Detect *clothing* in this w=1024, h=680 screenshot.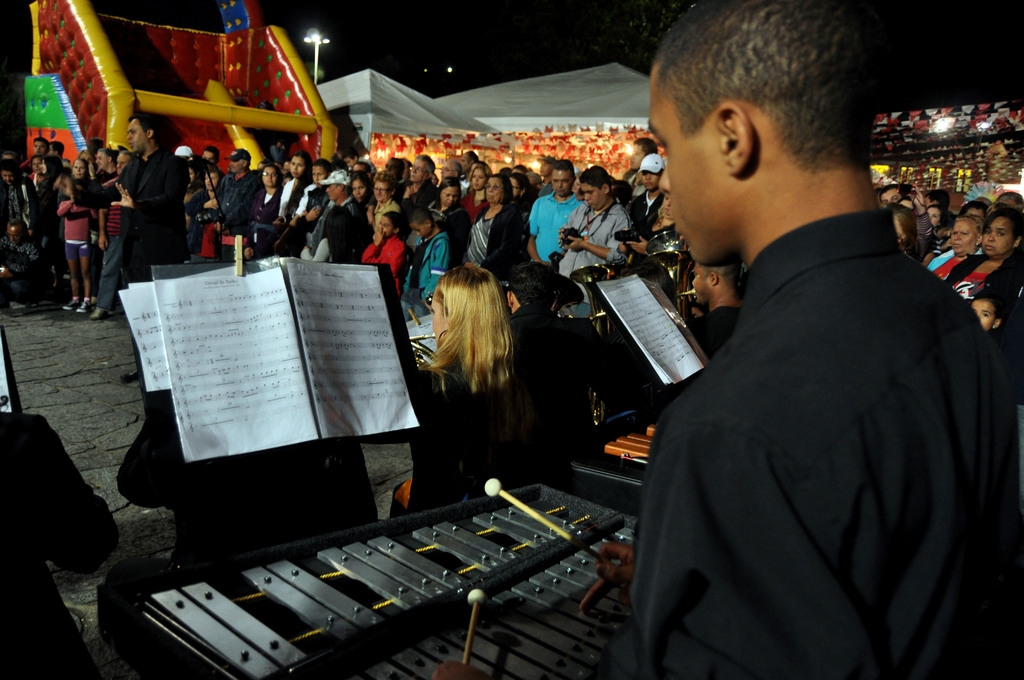
Detection: BBox(110, 385, 390, 621).
